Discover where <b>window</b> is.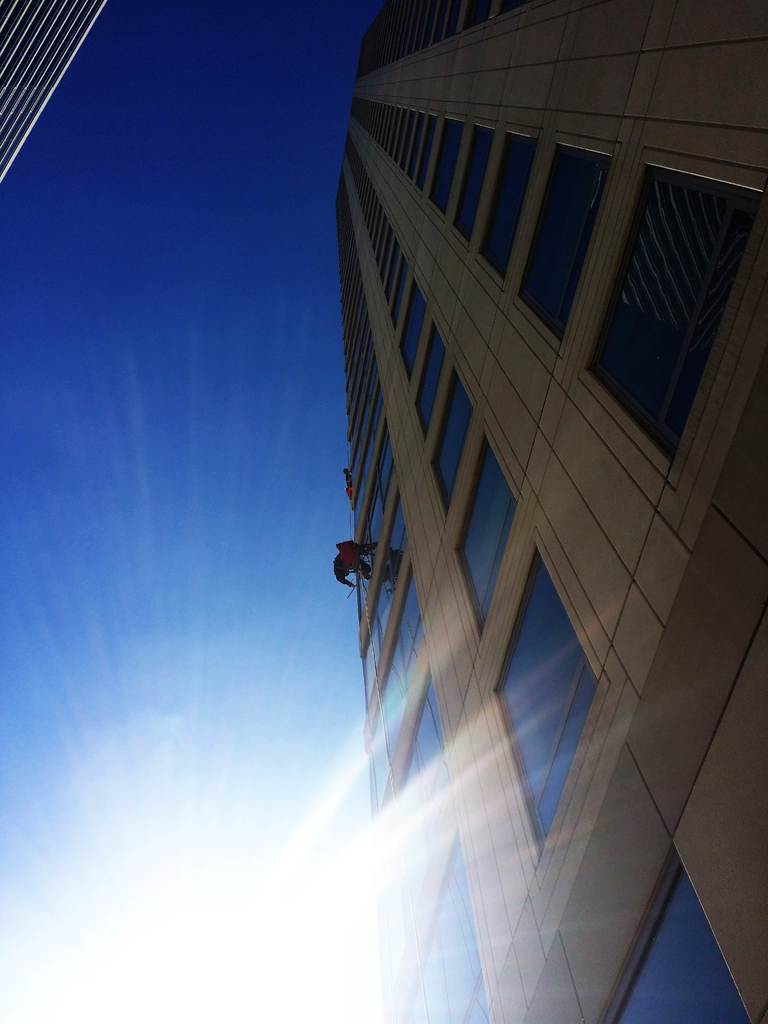
Discovered at [left=380, top=836, right=492, bottom=1023].
